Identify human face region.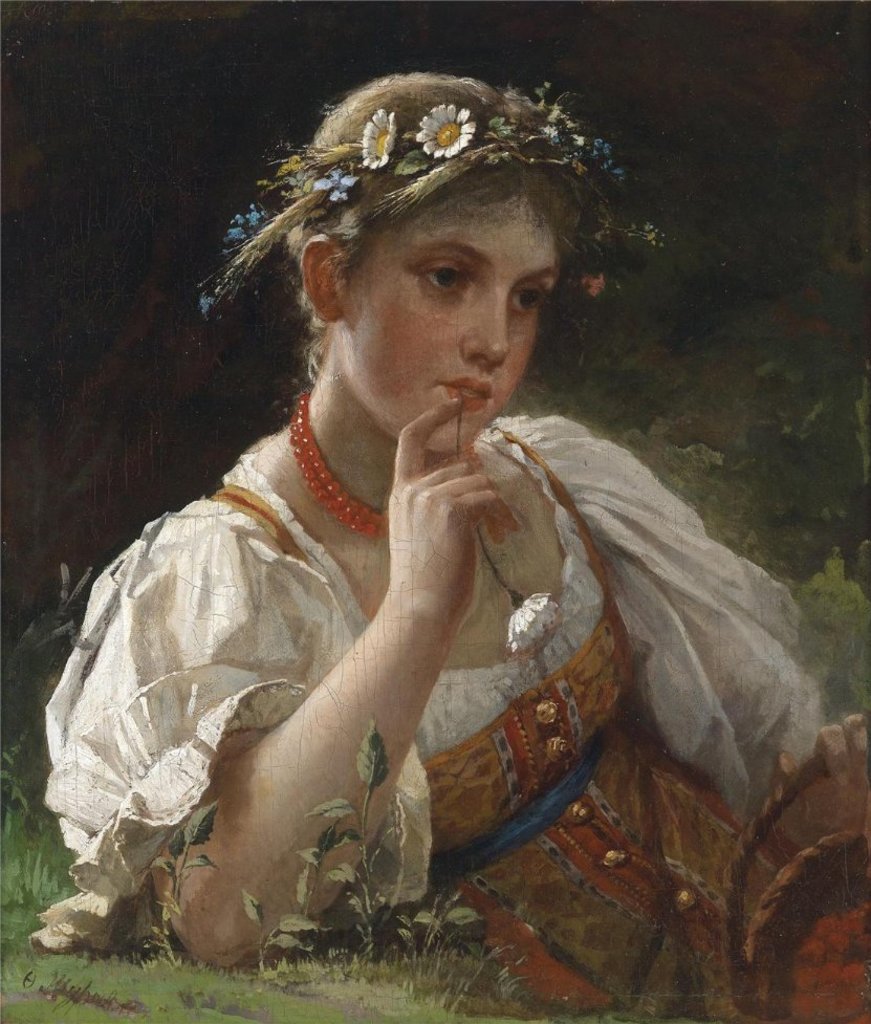
Region: <region>336, 191, 558, 455</region>.
